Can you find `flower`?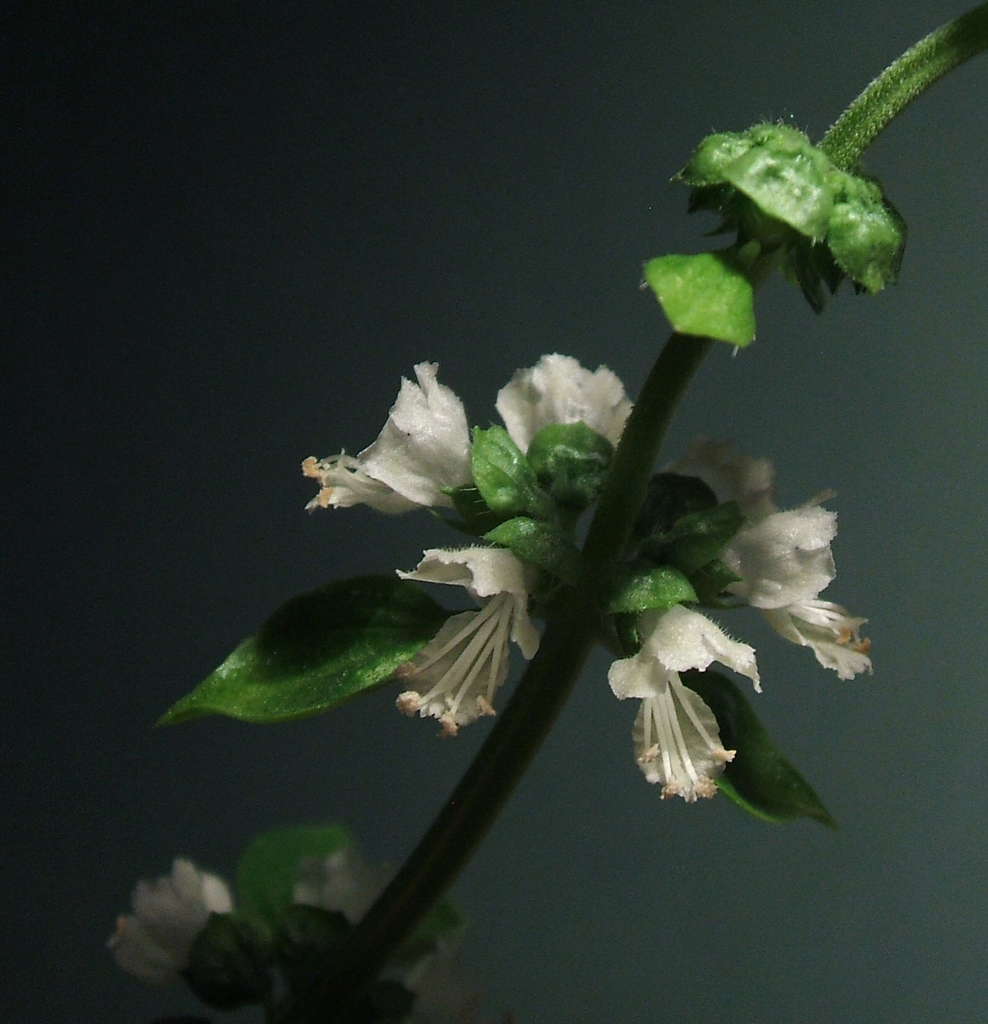
Yes, bounding box: box=[693, 490, 883, 680].
